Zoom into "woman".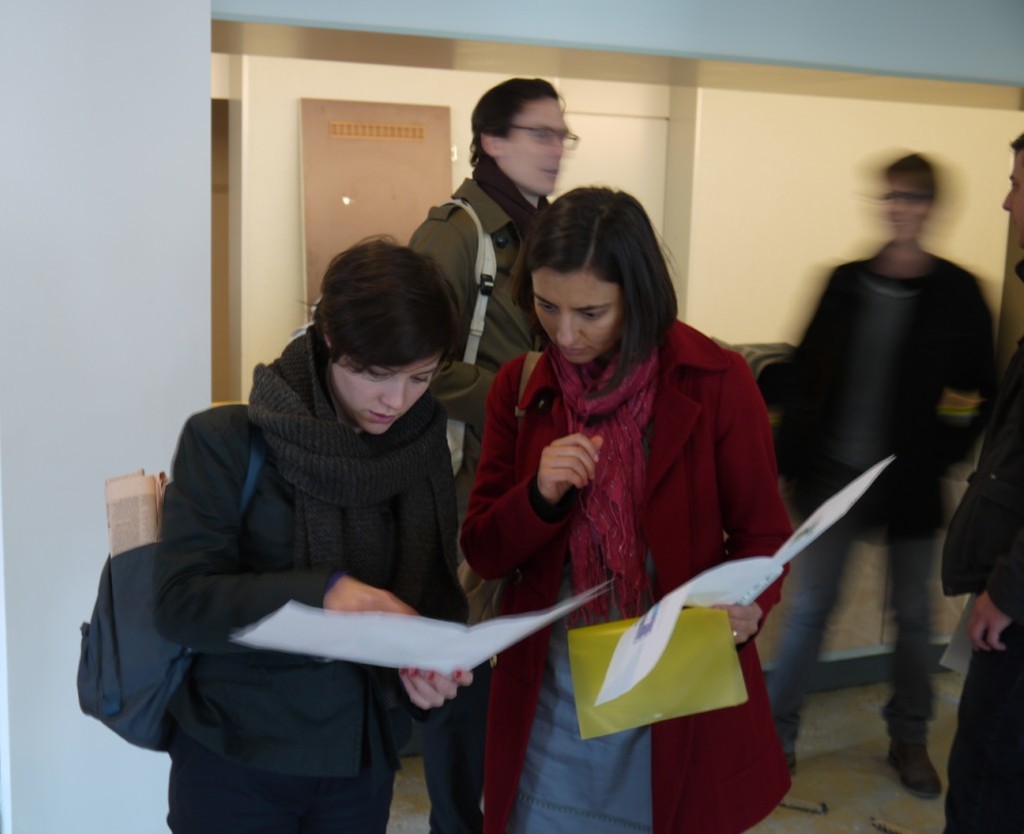
Zoom target: <region>153, 230, 494, 833</region>.
